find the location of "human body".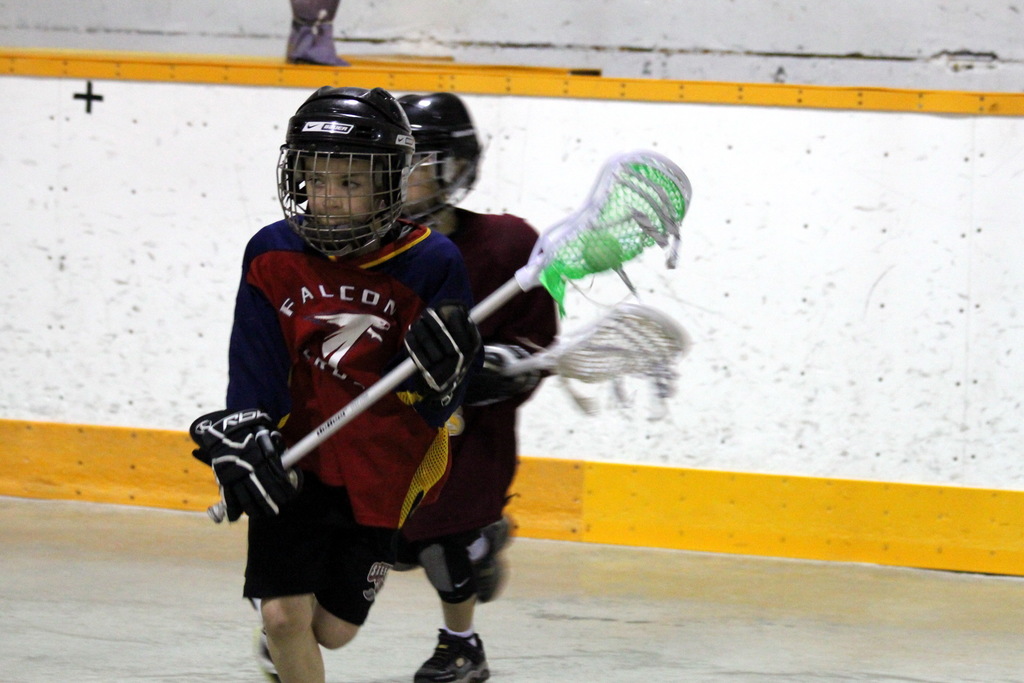
Location: x1=400, y1=199, x2=555, y2=682.
